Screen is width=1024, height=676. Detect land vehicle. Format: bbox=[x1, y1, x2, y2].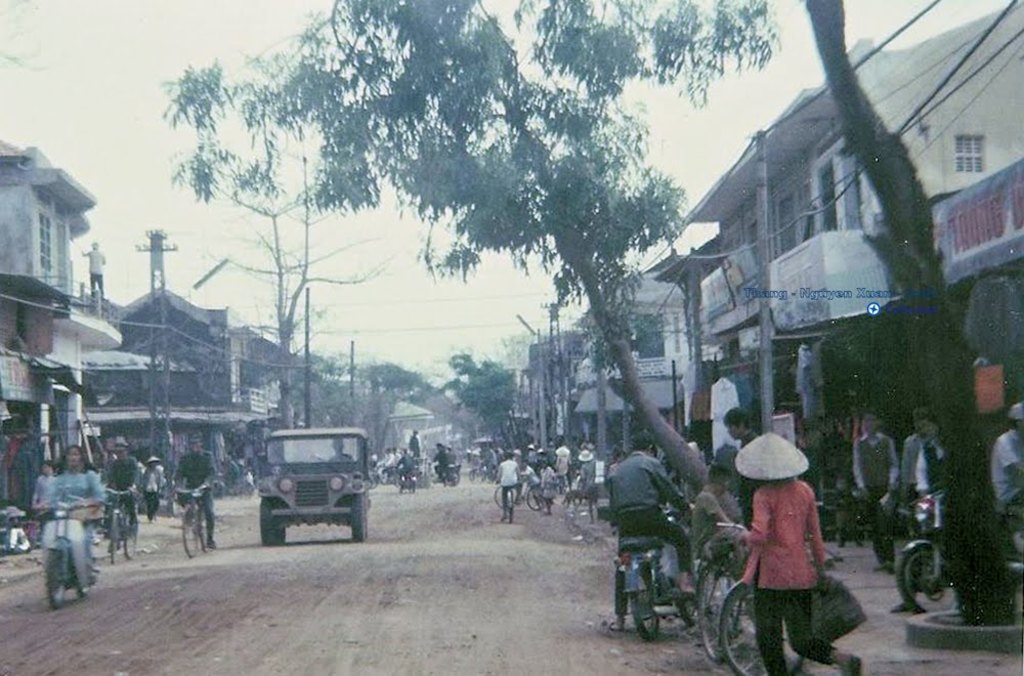
bbox=[492, 478, 523, 525].
